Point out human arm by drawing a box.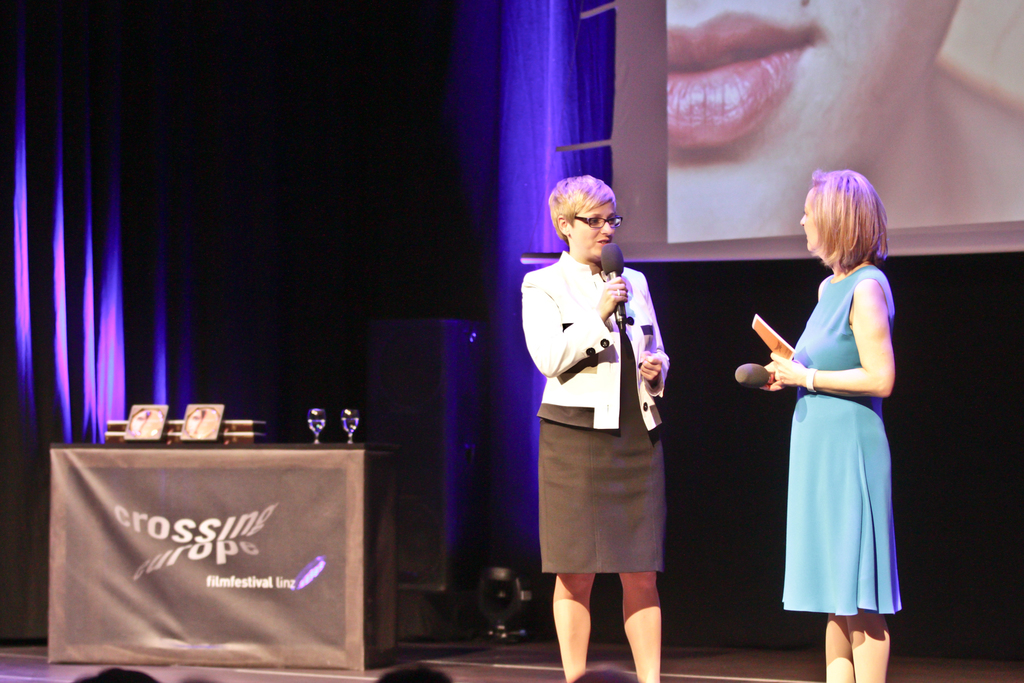
bbox=(639, 281, 675, 389).
